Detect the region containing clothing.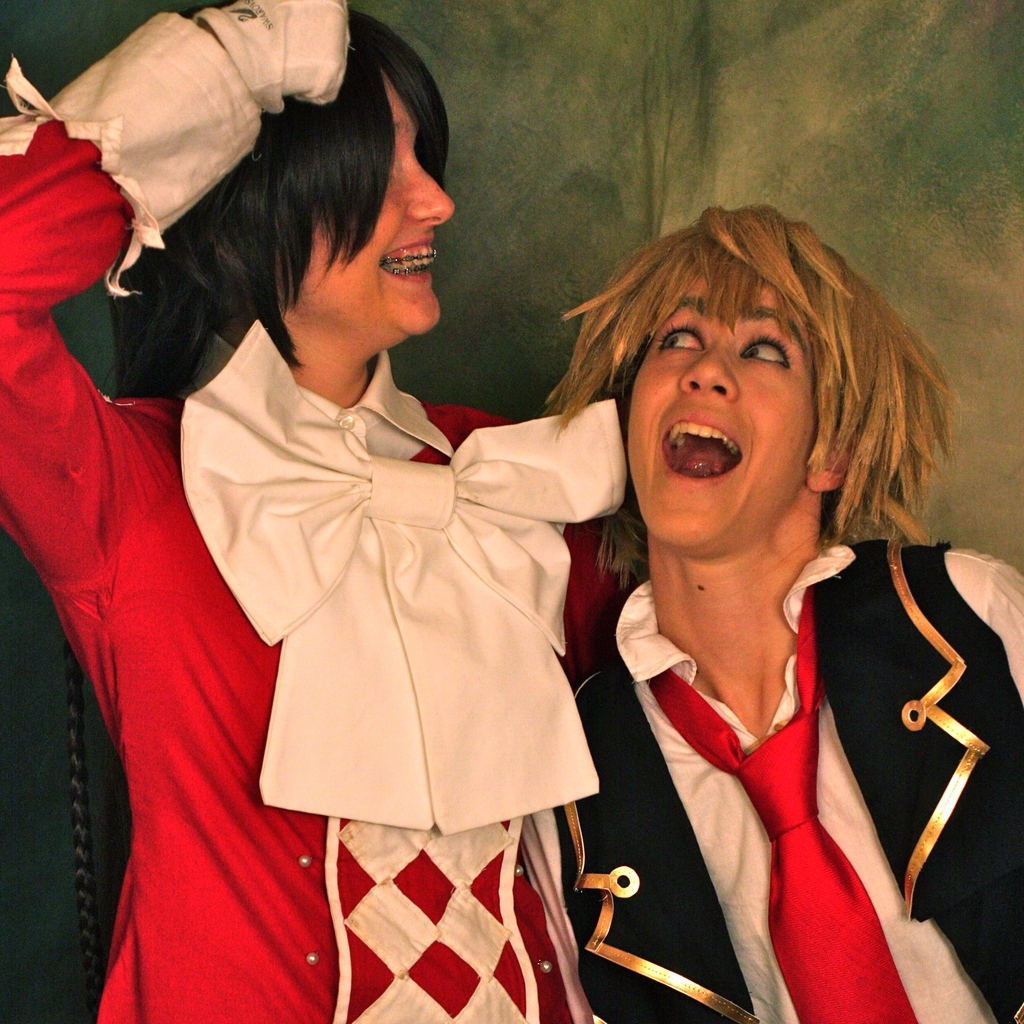
left=0, top=0, right=628, bottom=1023.
